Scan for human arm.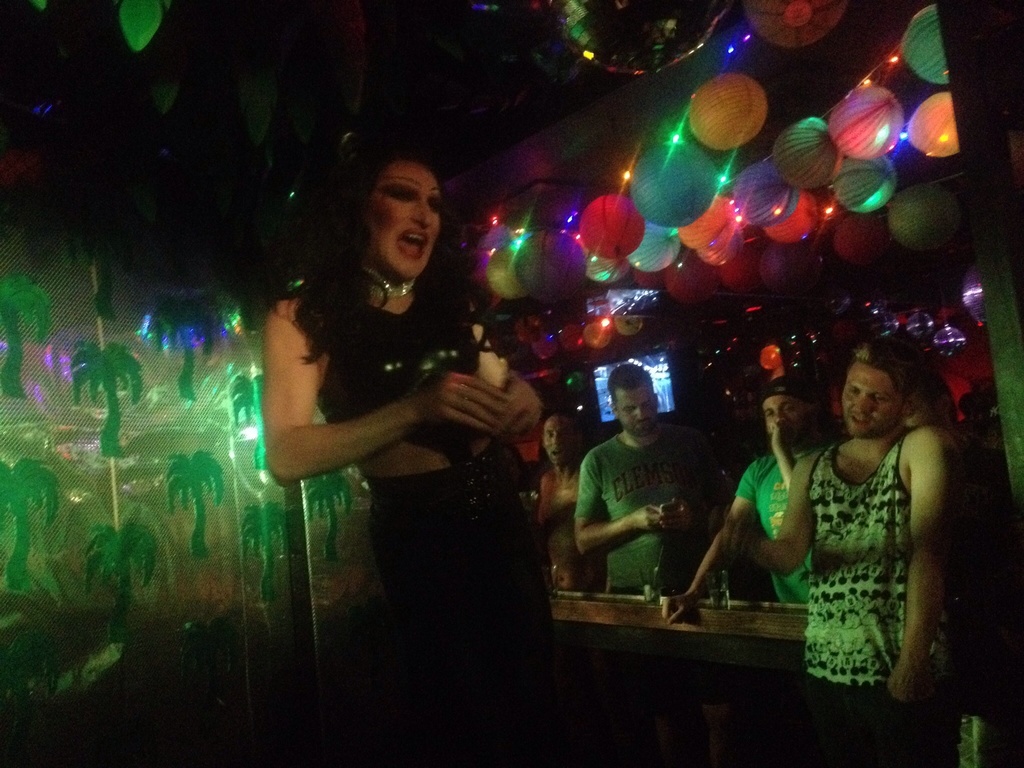
Scan result: 257,305,410,506.
